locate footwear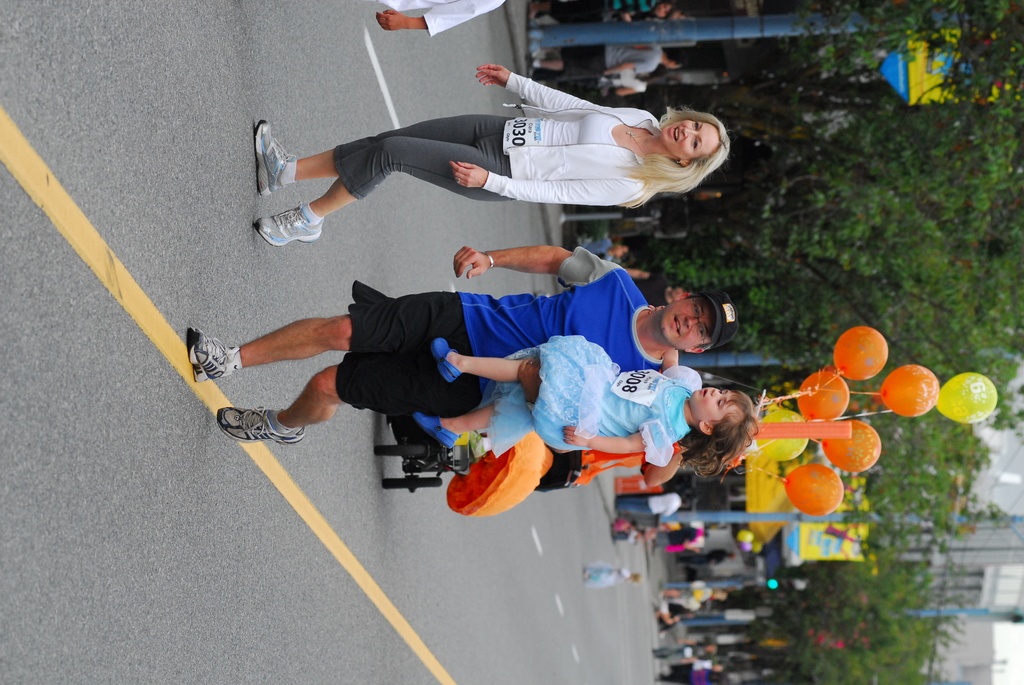
x1=255 y1=118 x2=299 y2=195
